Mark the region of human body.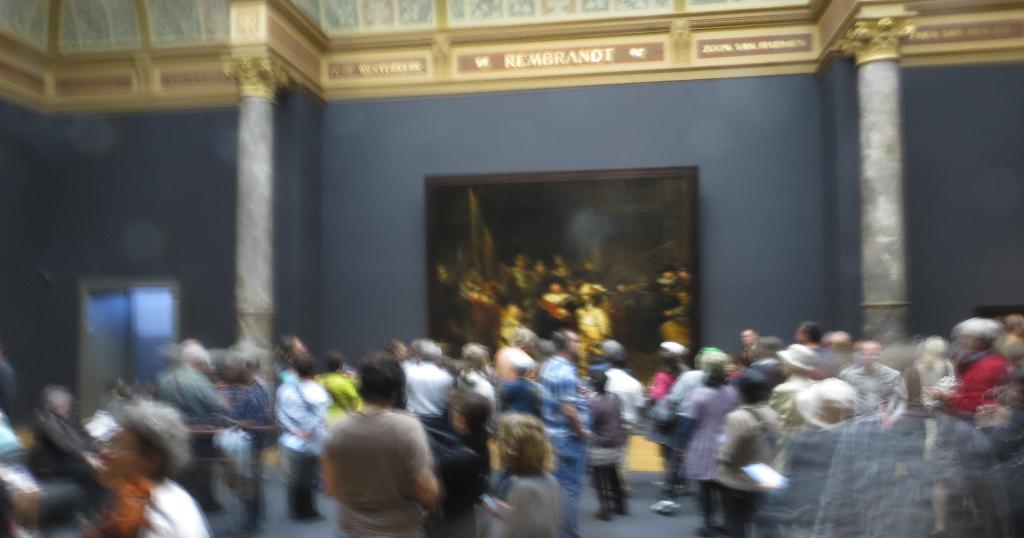
Region: x1=715, y1=368, x2=791, y2=537.
